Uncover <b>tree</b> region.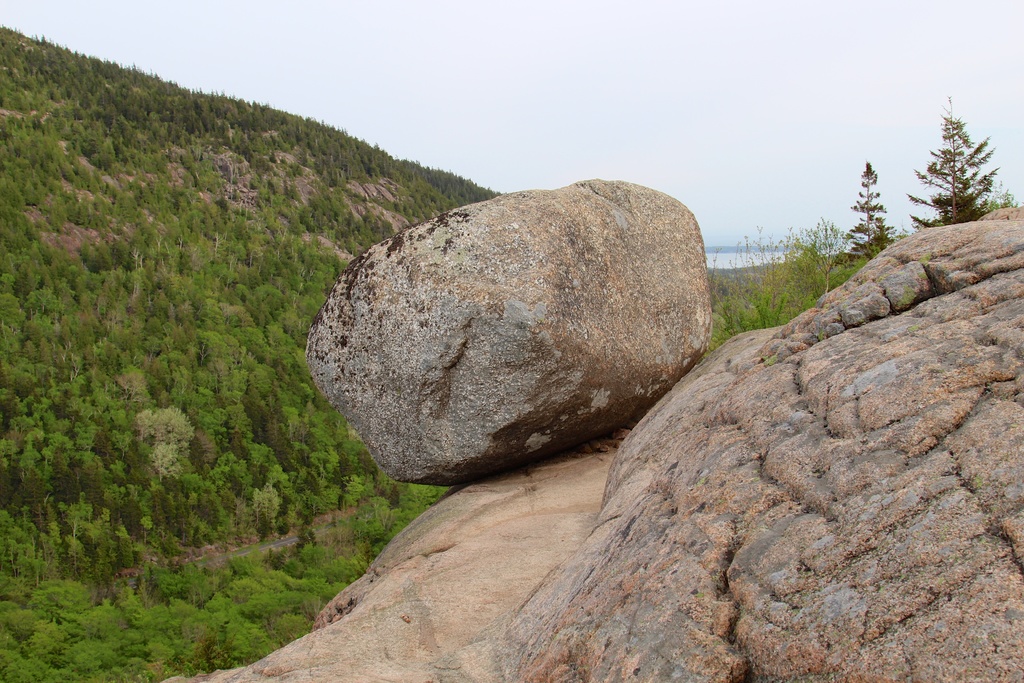
Uncovered: (931,90,1005,226).
